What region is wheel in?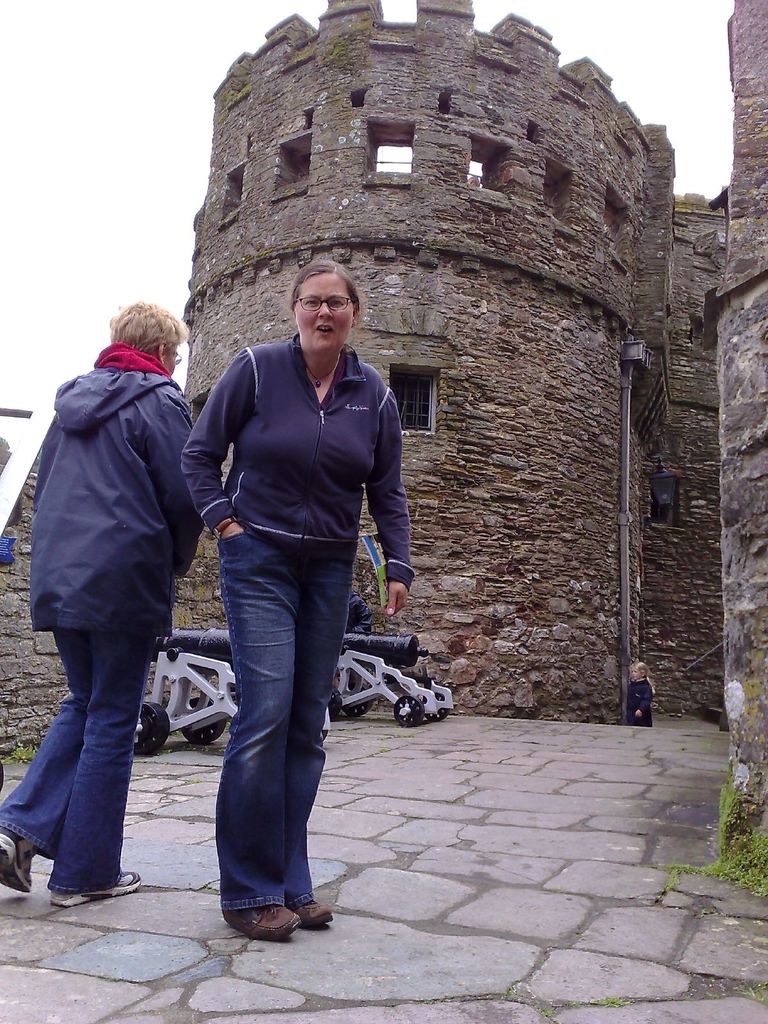
<bbox>394, 698, 422, 728</bbox>.
